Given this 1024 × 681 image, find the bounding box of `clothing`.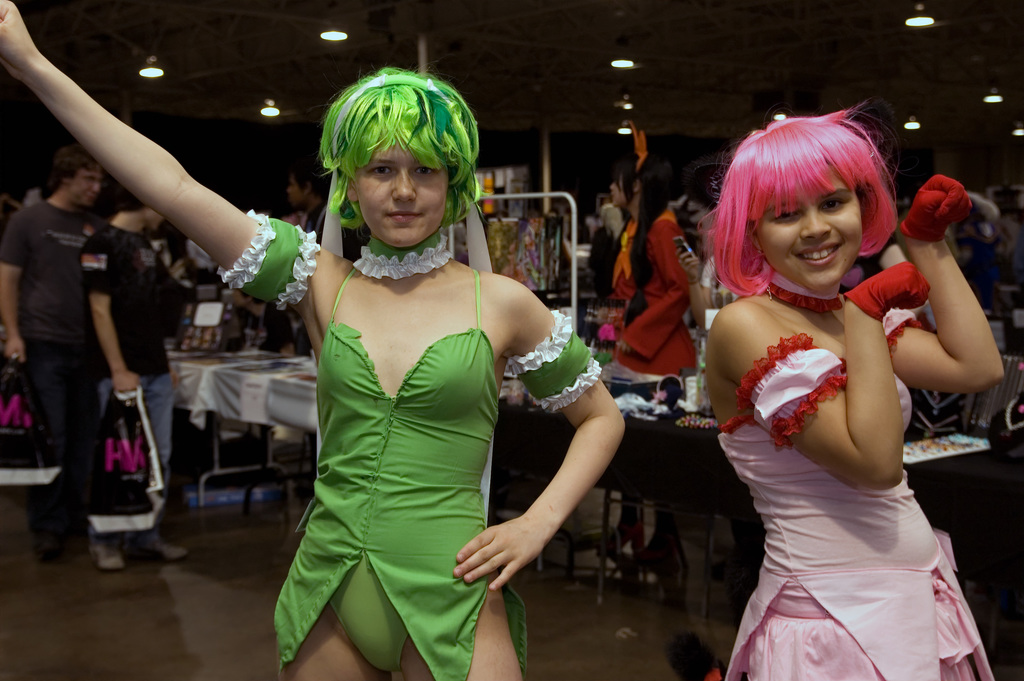
pyautogui.locateOnScreen(595, 205, 700, 368).
